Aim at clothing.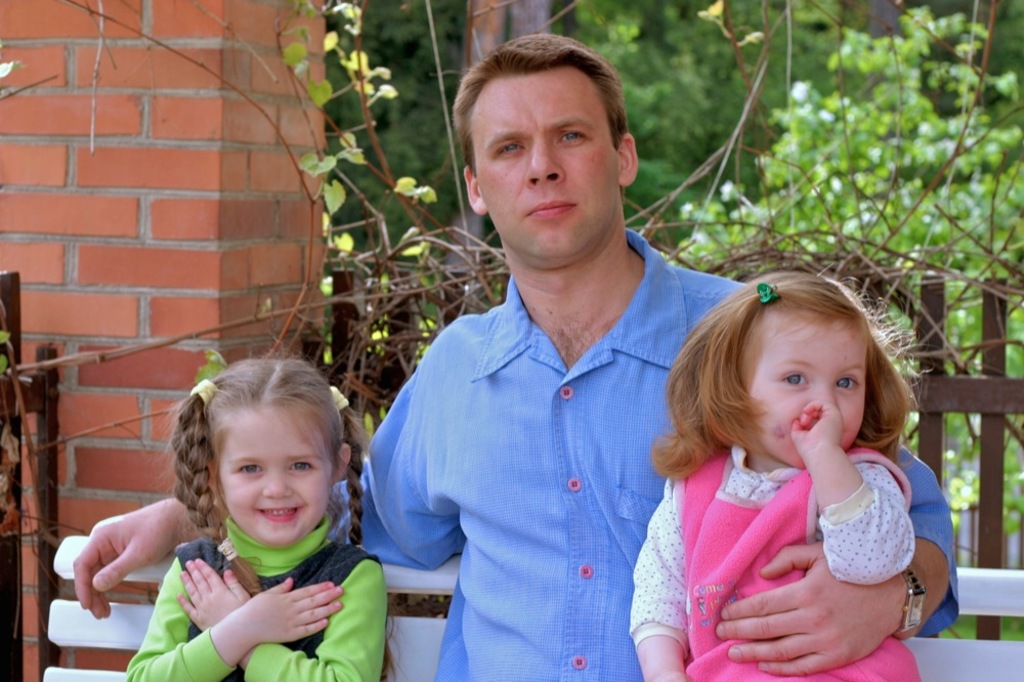
Aimed at BBox(131, 519, 392, 681).
